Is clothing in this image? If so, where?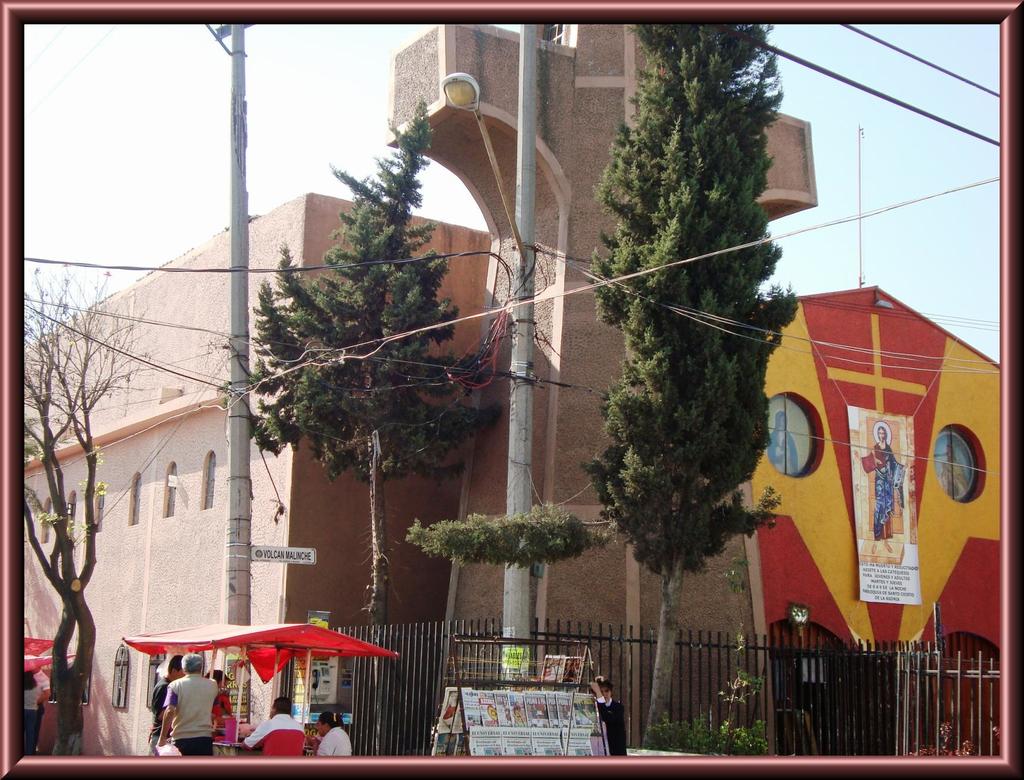
Yes, at (left=241, top=711, right=309, bottom=764).
